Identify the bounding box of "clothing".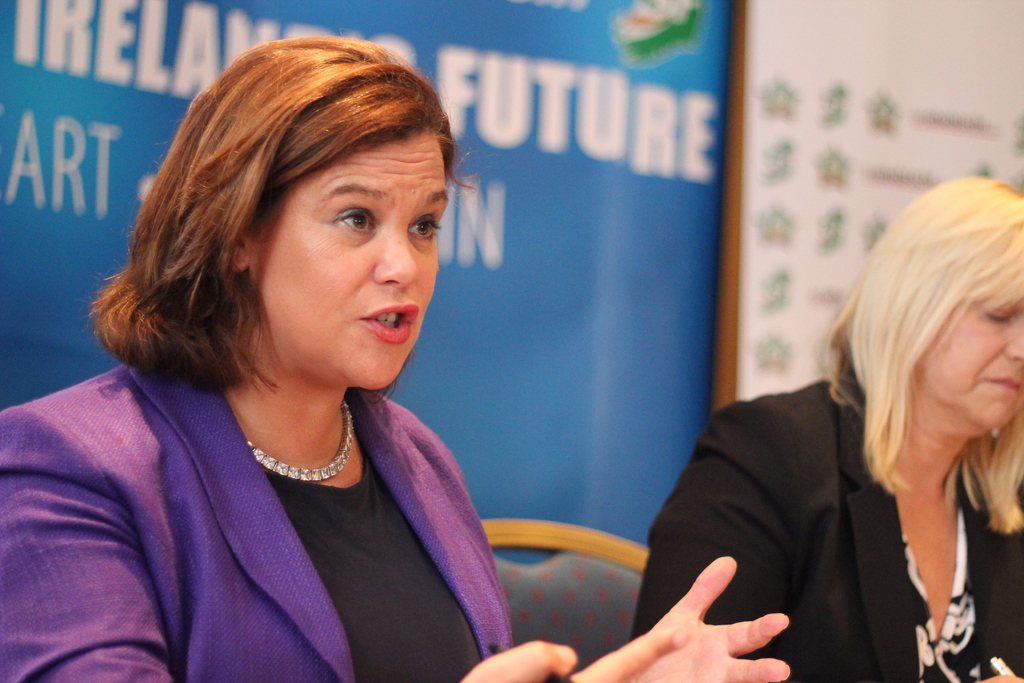
crop(632, 380, 1023, 682).
